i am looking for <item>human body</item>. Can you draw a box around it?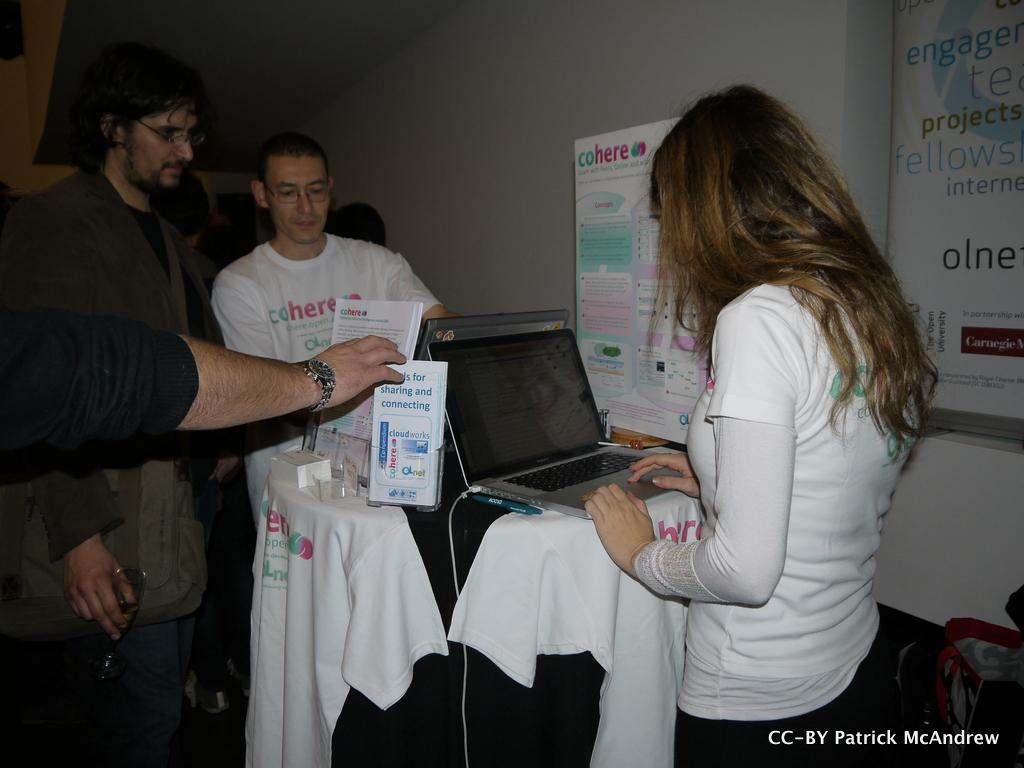
Sure, the bounding box is BBox(29, 55, 277, 586).
